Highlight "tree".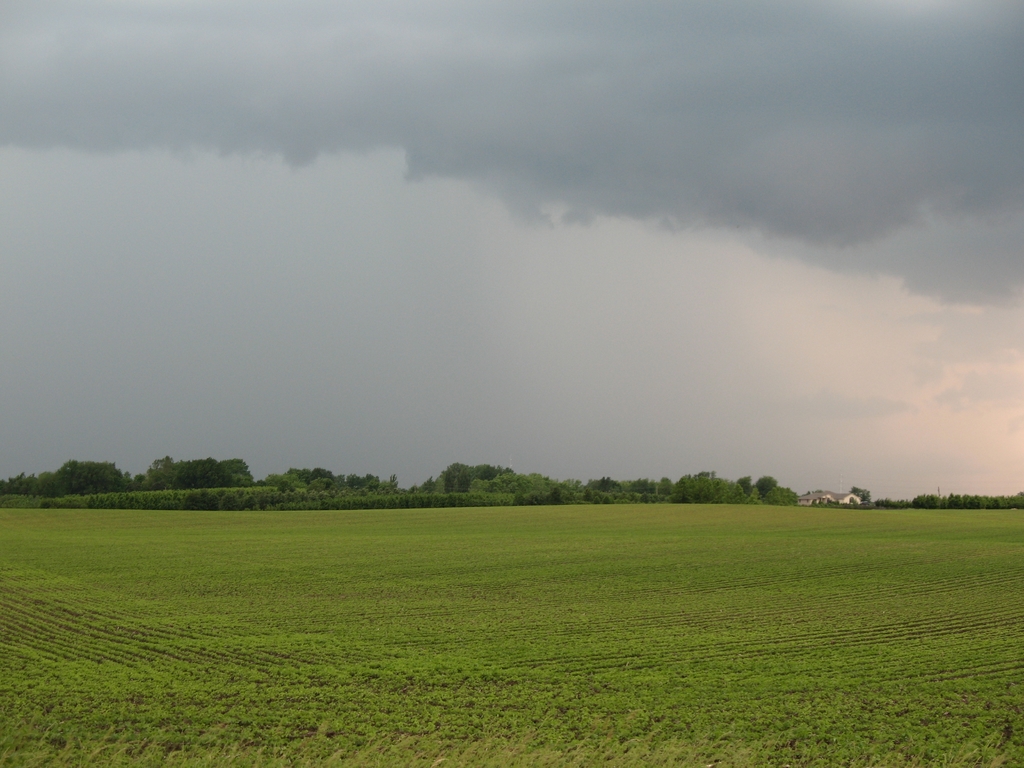
Highlighted region: box=[144, 458, 253, 487].
